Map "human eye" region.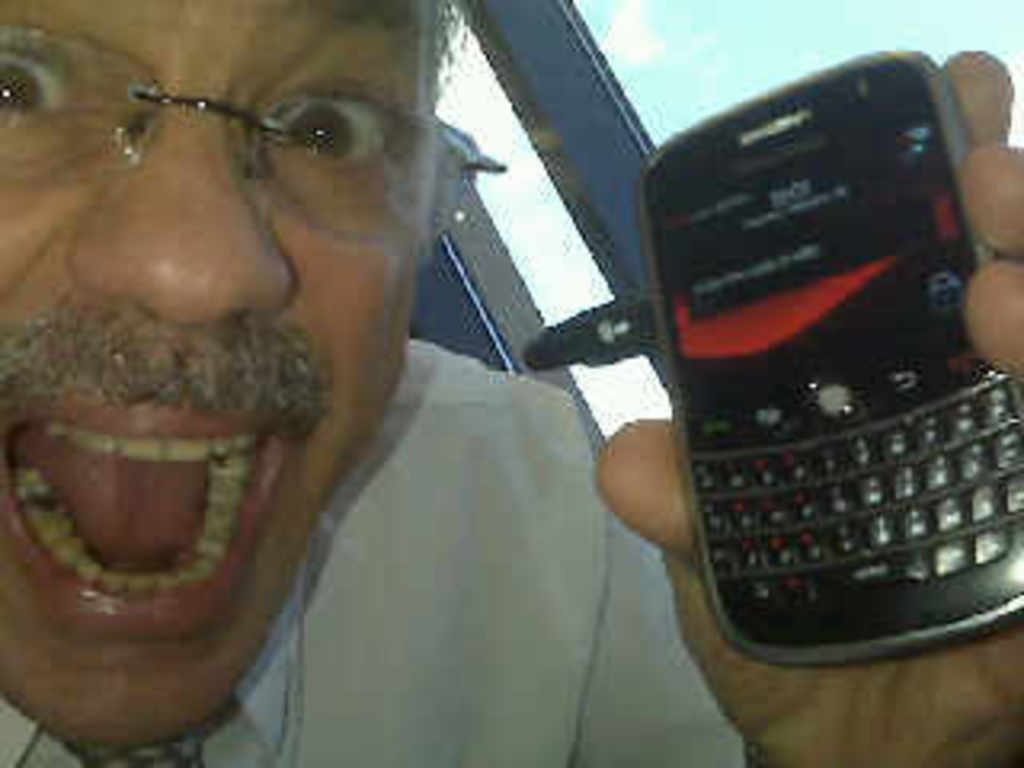
Mapped to <region>0, 0, 118, 176</region>.
